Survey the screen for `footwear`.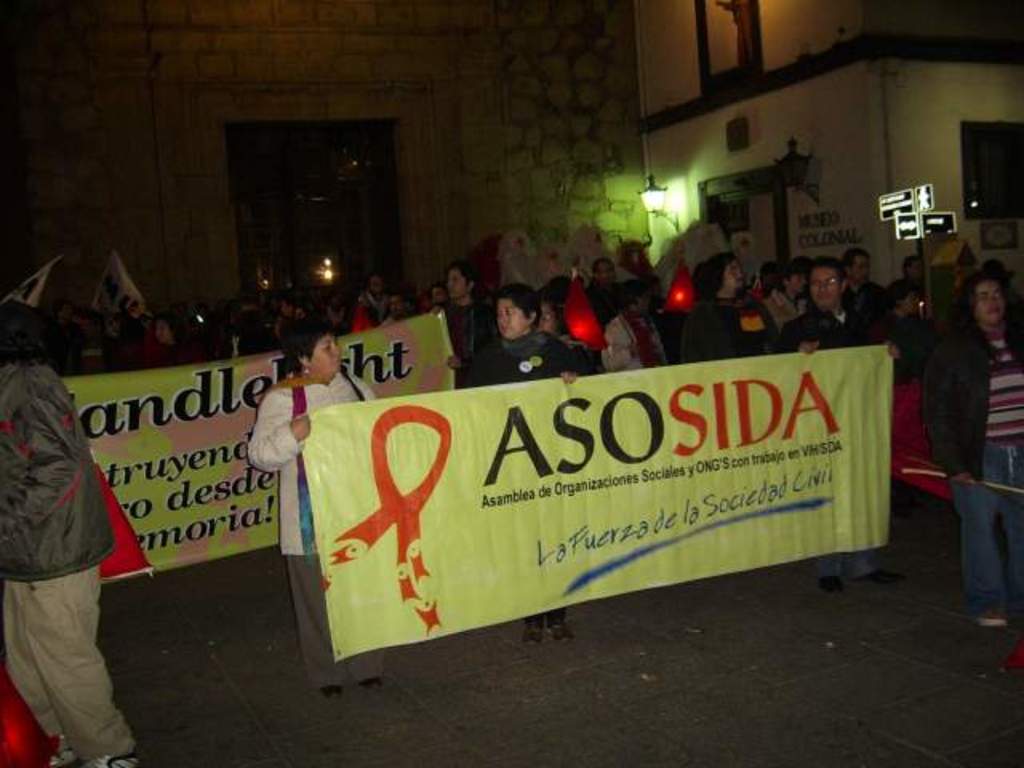
Survey found: l=520, t=624, r=541, b=646.
